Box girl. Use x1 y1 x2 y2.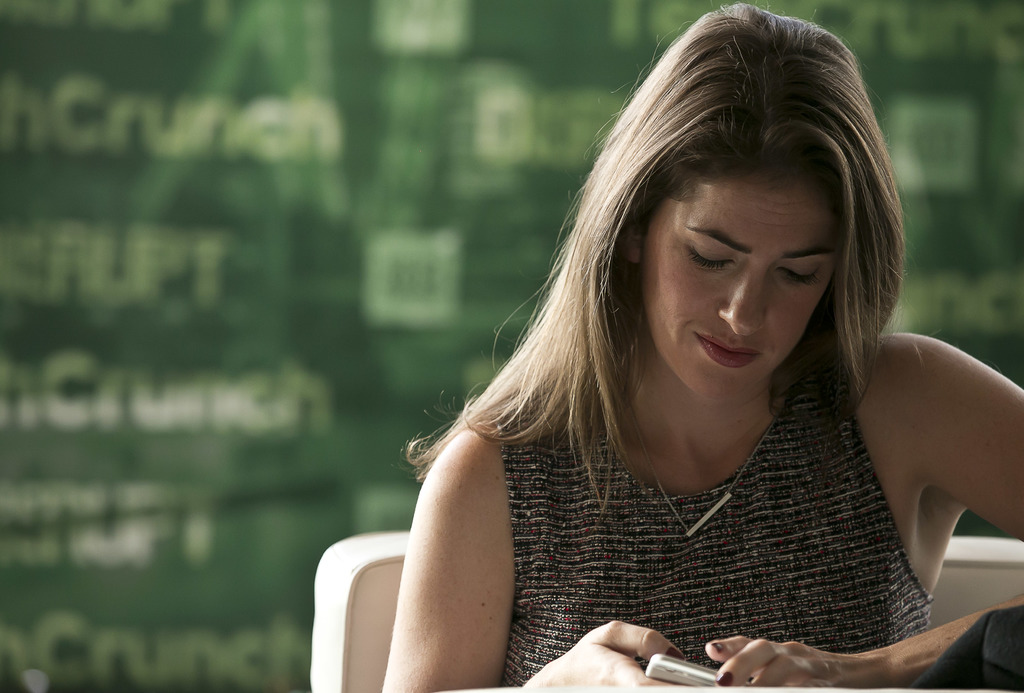
381 3 1023 692.
